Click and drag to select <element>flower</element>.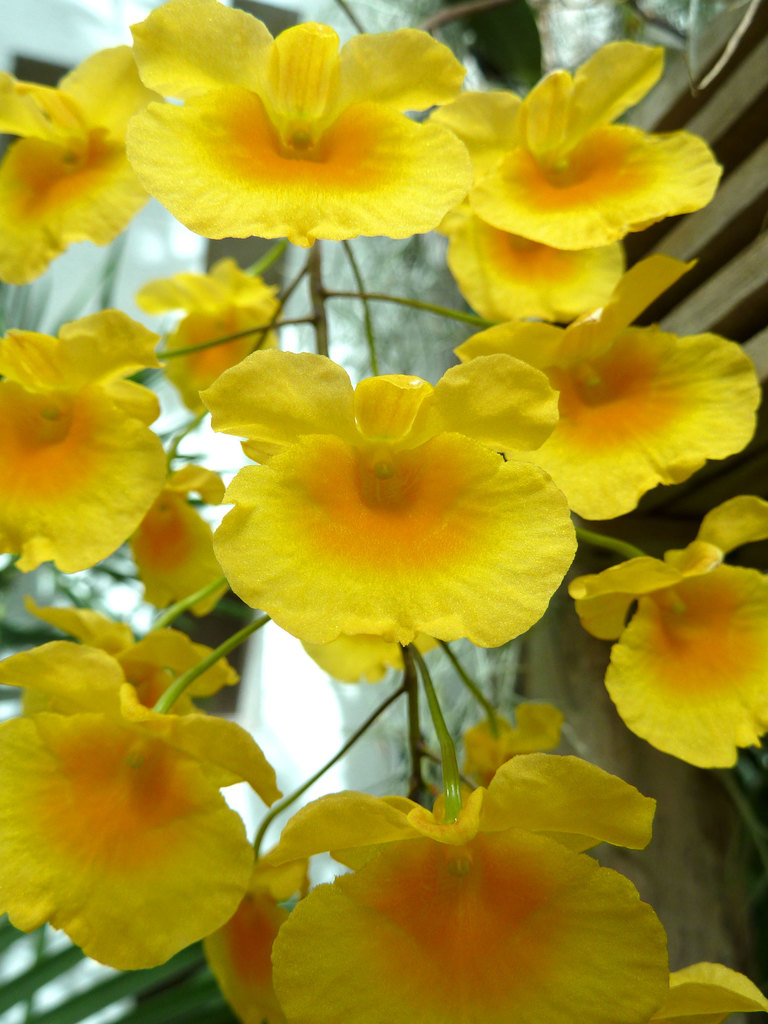
Selection: bbox(126, 262, 275, 417).
